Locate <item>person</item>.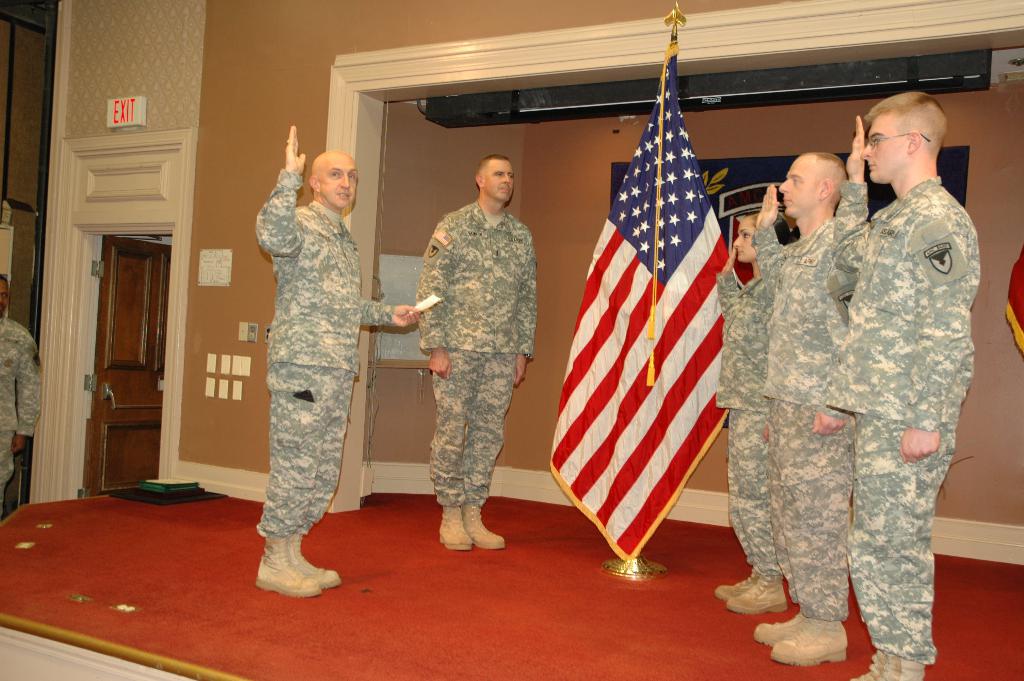
Bounding box: pyautogui.locateOnScreen(770, 112, 872, 661).
